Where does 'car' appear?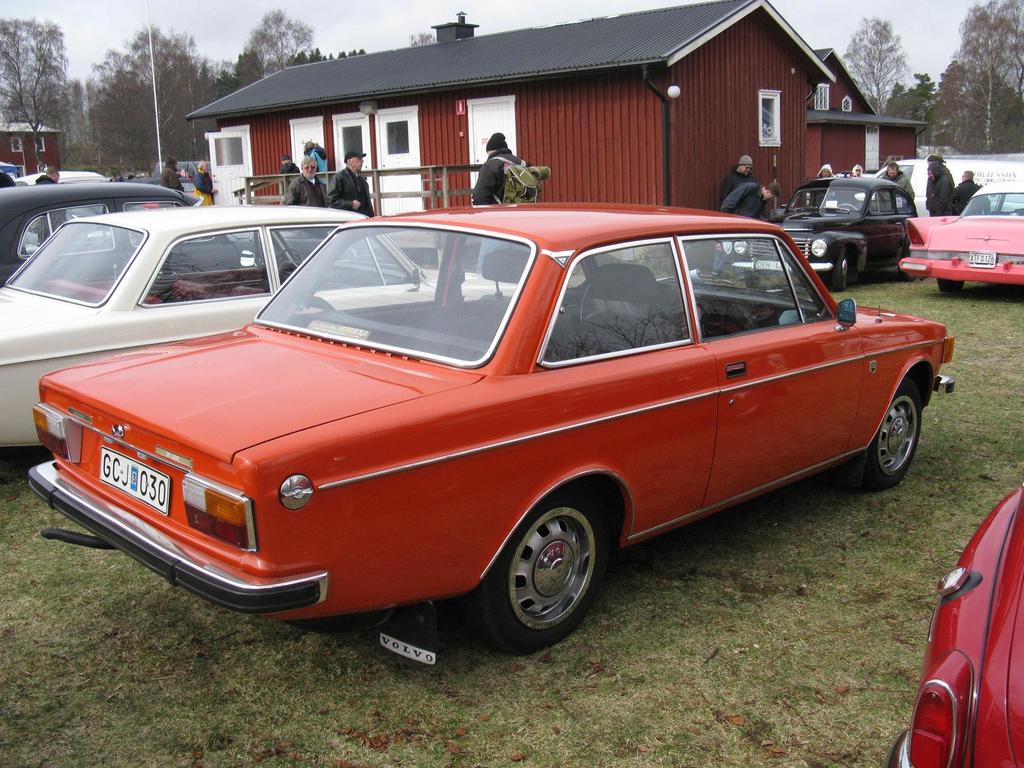
Appears at box=[14, 172, 109, 184].
